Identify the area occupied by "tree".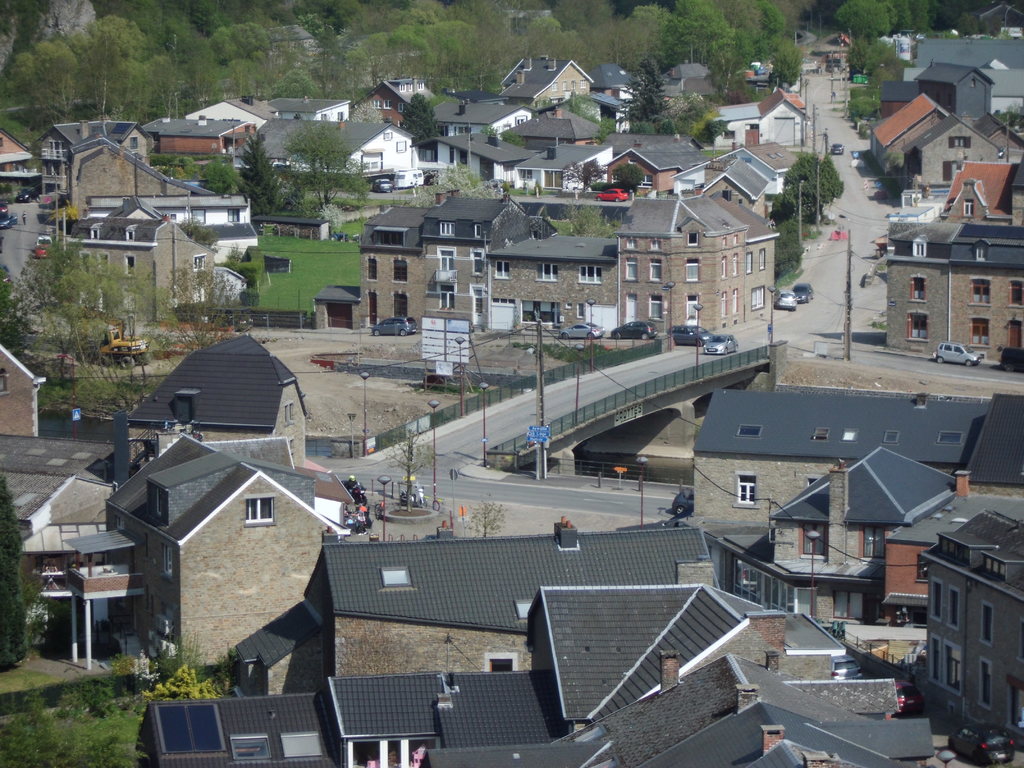
Area: x1=143, y1=33, x2=234, y2=108.
